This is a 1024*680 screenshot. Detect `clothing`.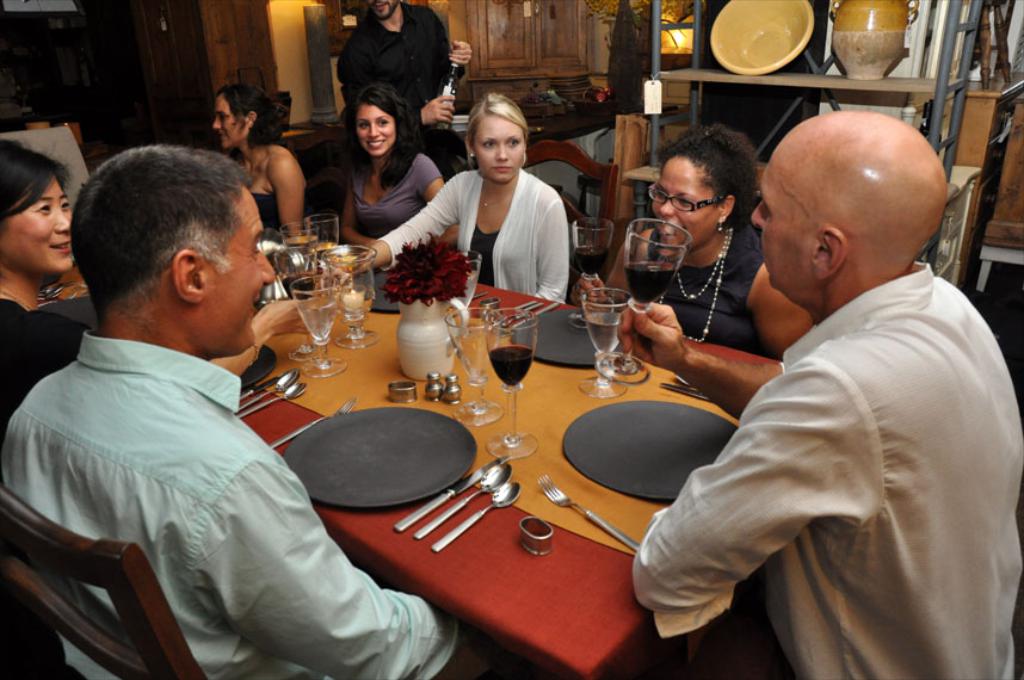
crop(0, 260, 93, 415).
